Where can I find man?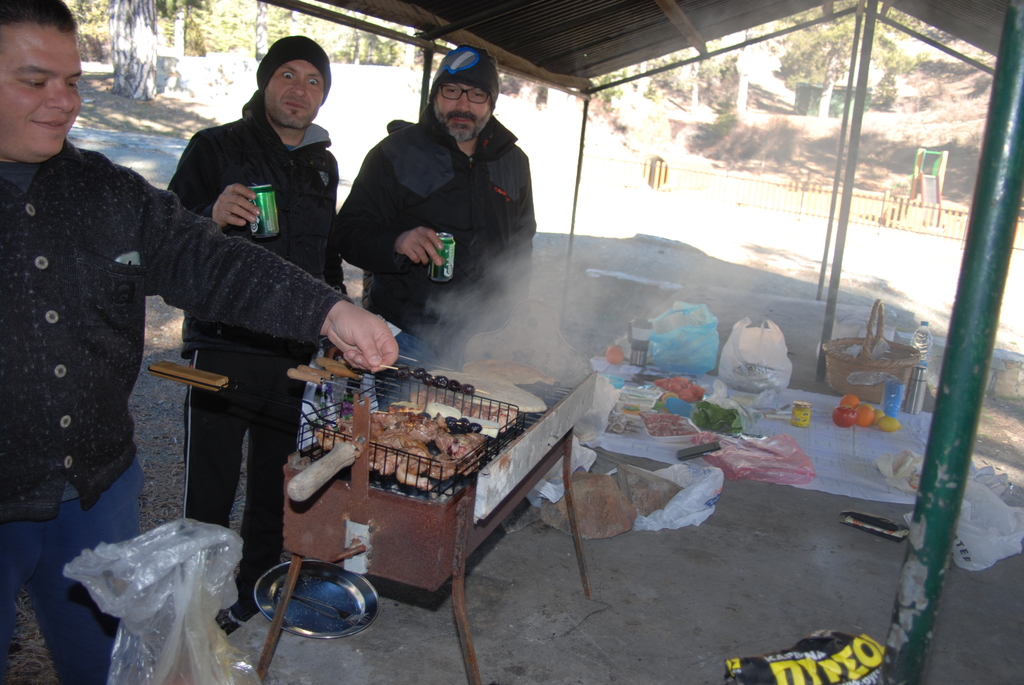
You can find it at 0/0/397/684.
